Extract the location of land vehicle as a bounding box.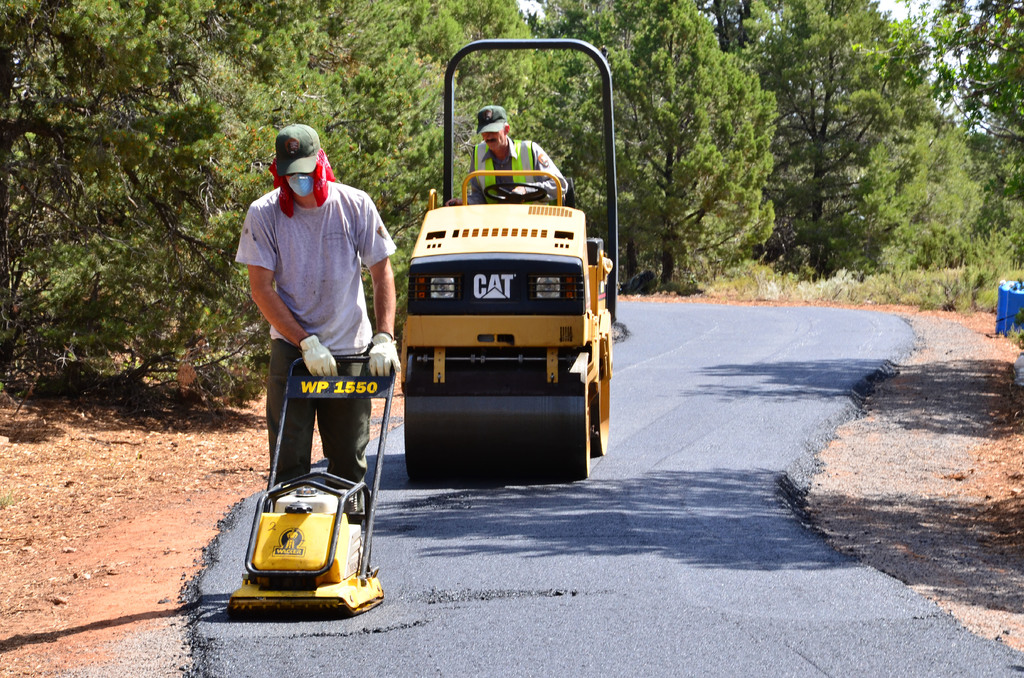
bbox=(369, 125, 618, 485).
